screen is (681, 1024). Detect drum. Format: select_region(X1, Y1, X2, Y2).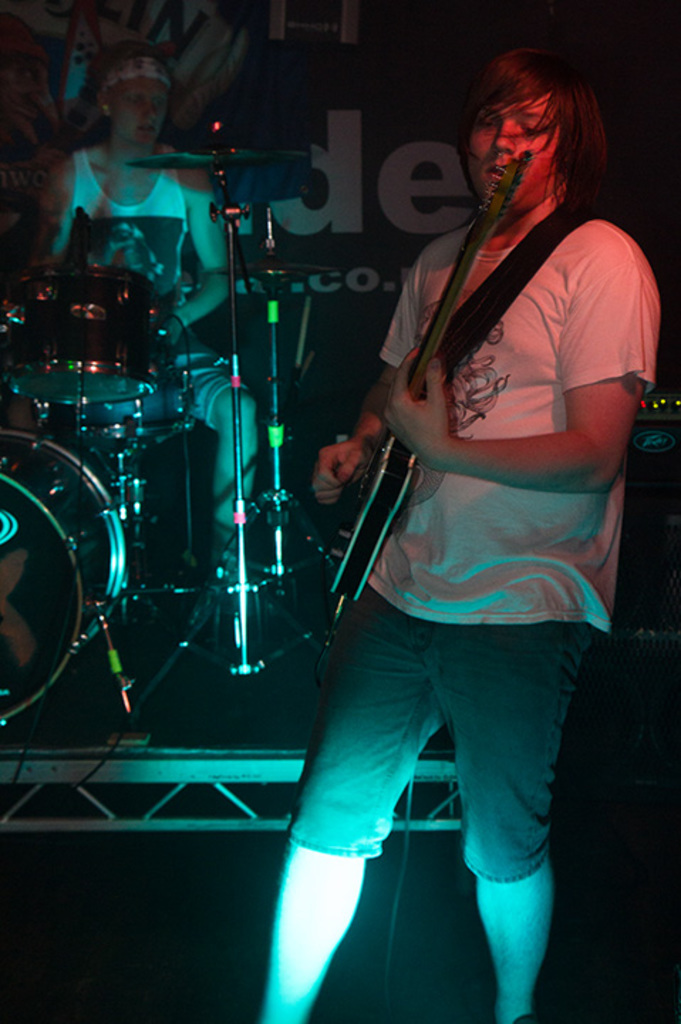
select_region(3, 265, 159, 407).
